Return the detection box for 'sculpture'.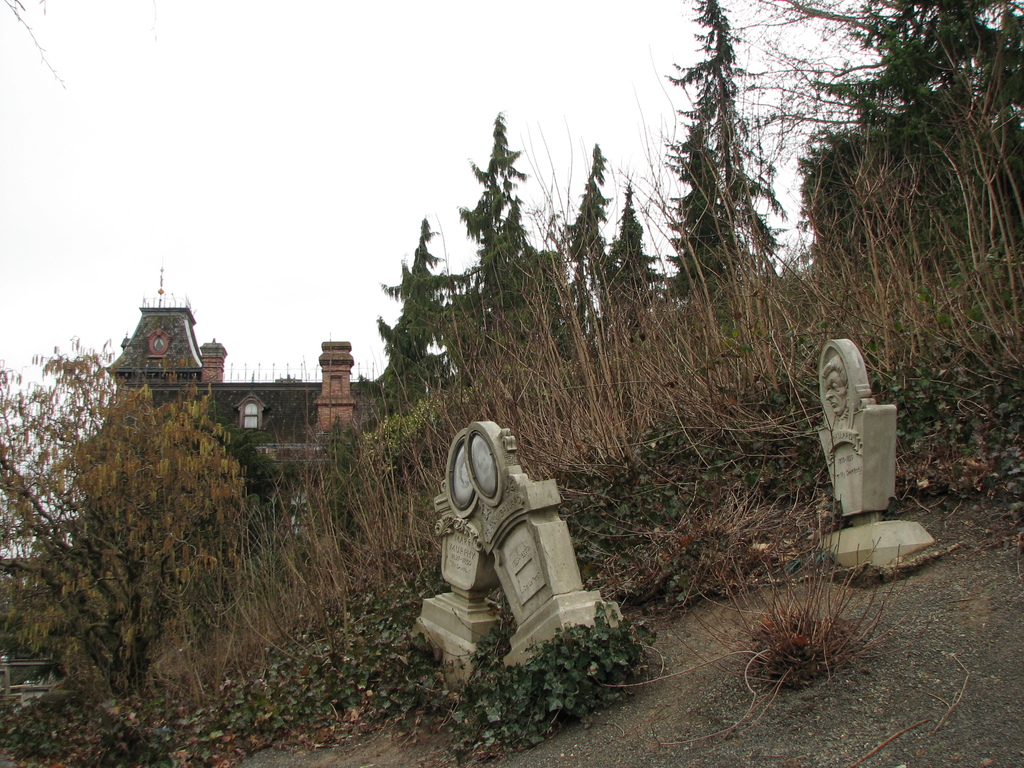
bbox=[805, 336, 941, 563].
